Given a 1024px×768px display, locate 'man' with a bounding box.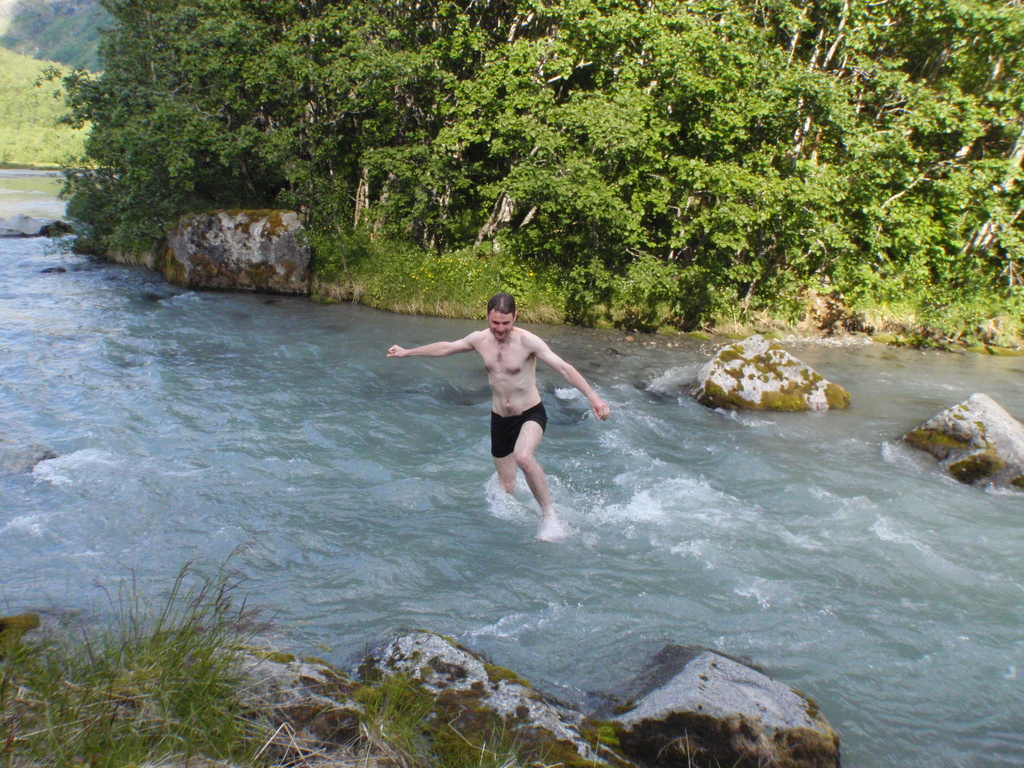
Located: bbox=(386, 294, 613, 545).
